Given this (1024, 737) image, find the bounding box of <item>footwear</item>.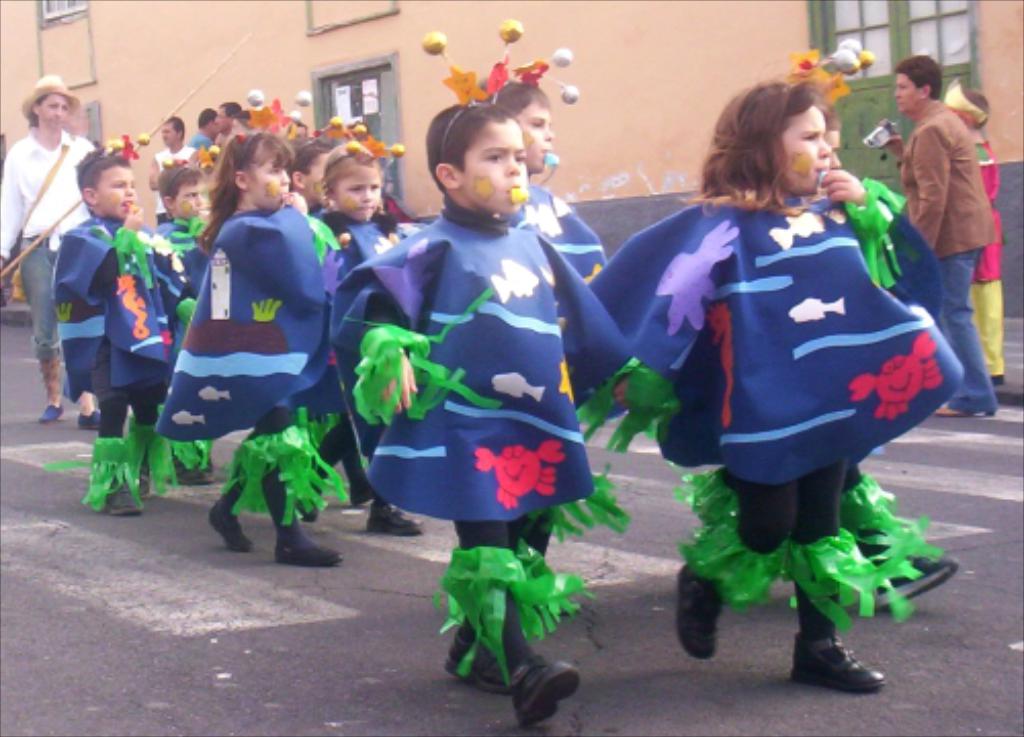
select_region(100, 473, 143, 524).
